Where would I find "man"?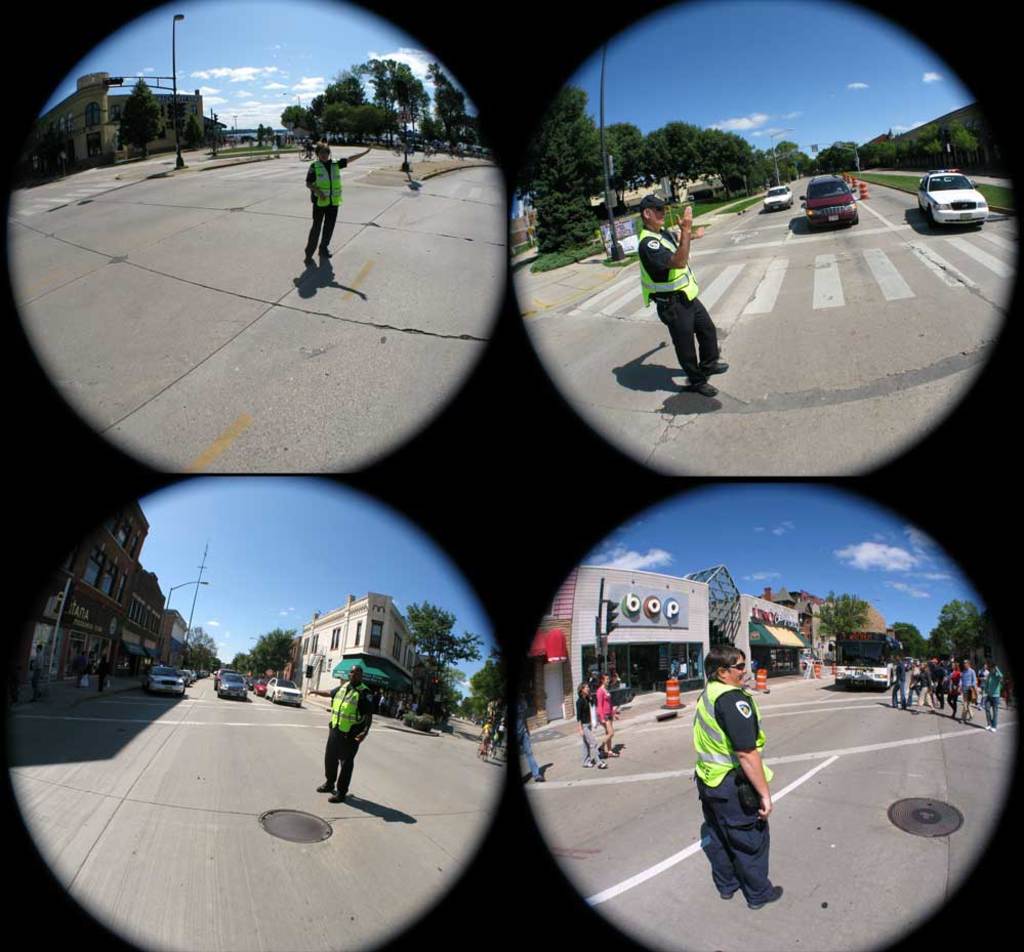
At 626, 198, 740, 430.
